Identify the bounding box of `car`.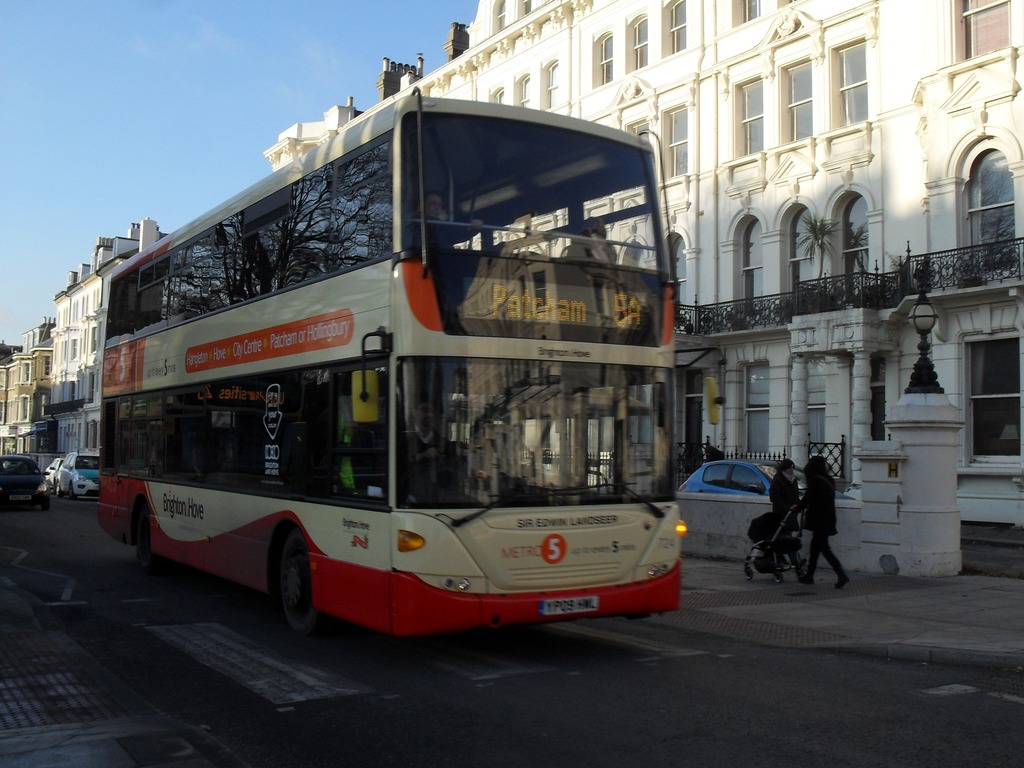
detection(678, 451, 783, 499).
